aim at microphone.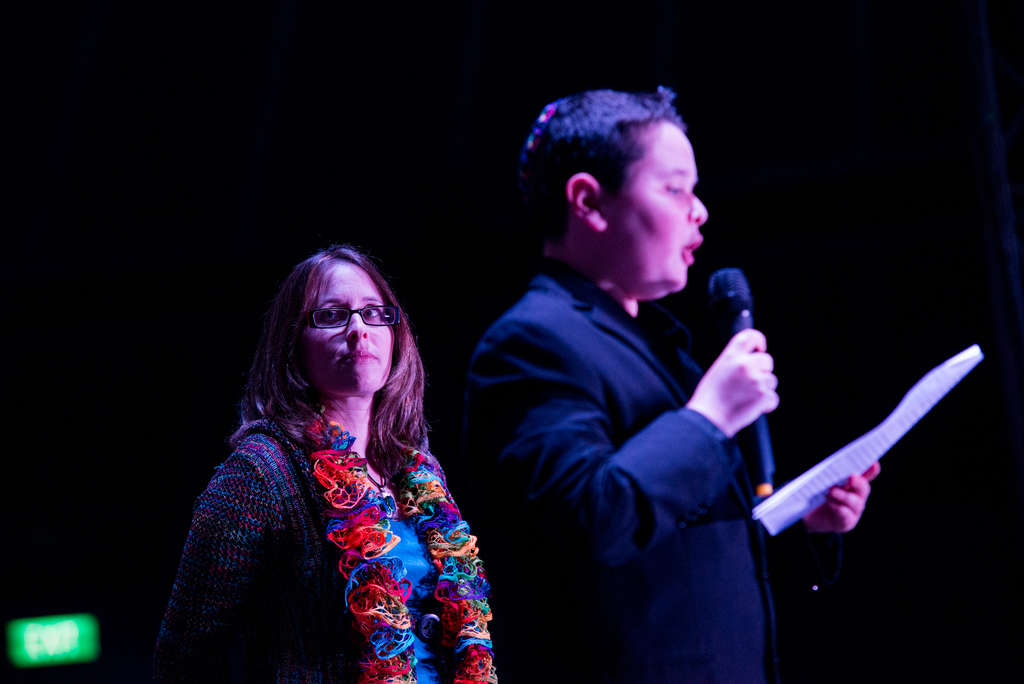
Aimed at box(707, 265, 778, 492).
